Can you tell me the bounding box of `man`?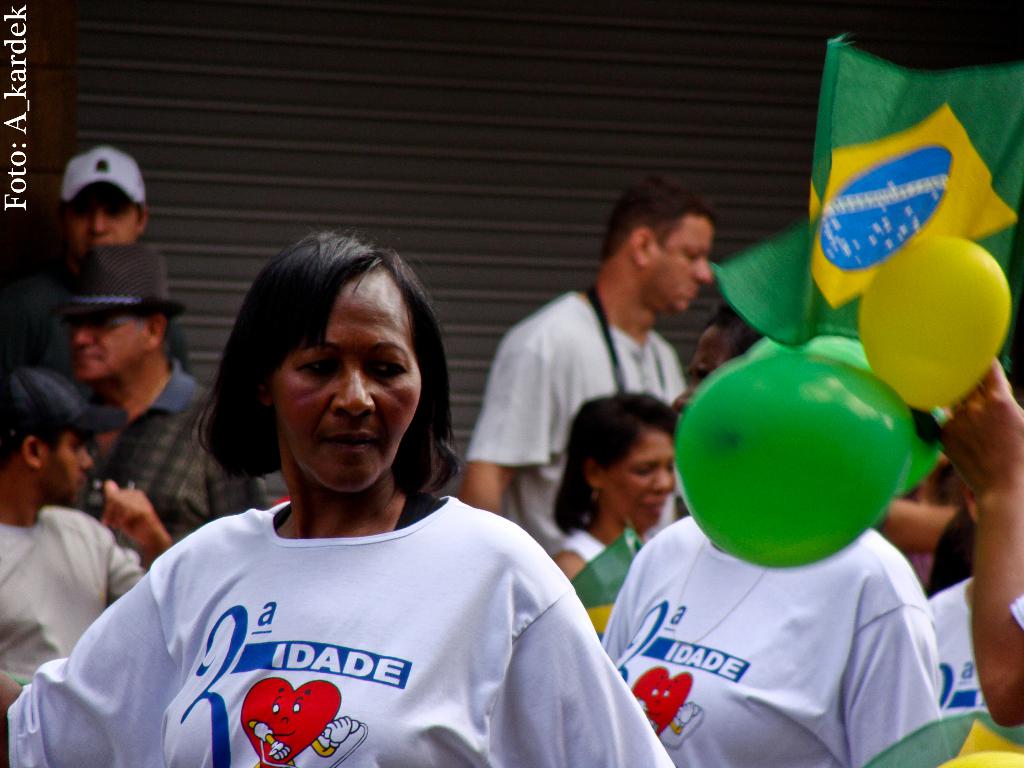
left=44, top=145, right=148, bottom=275.
